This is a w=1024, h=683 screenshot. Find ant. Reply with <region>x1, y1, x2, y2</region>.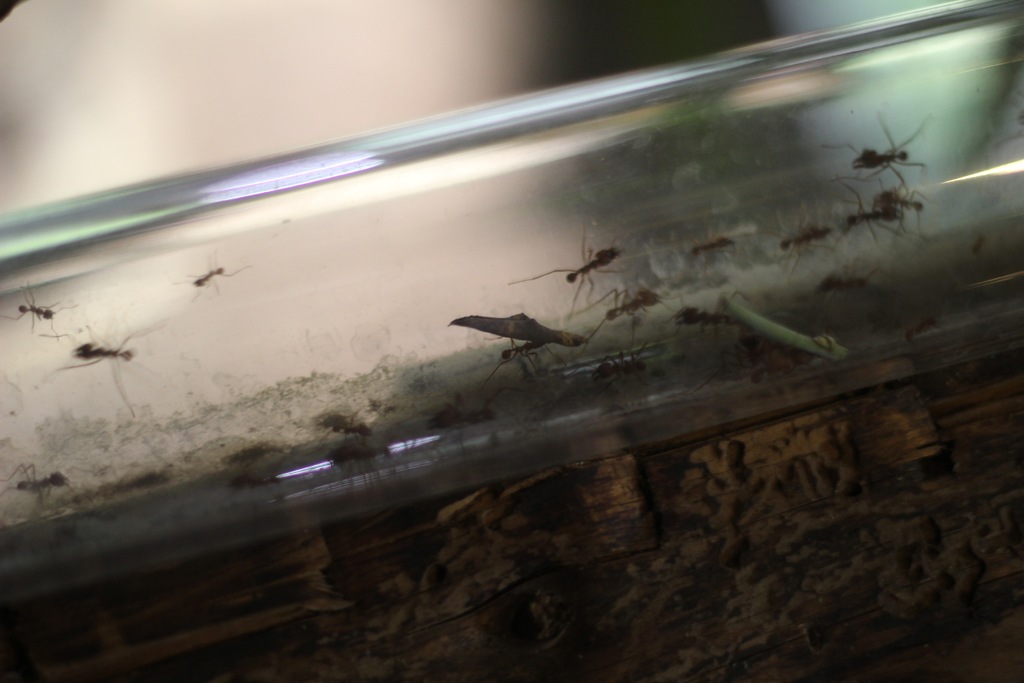
<region>828, 117, 945, 183</region>.
